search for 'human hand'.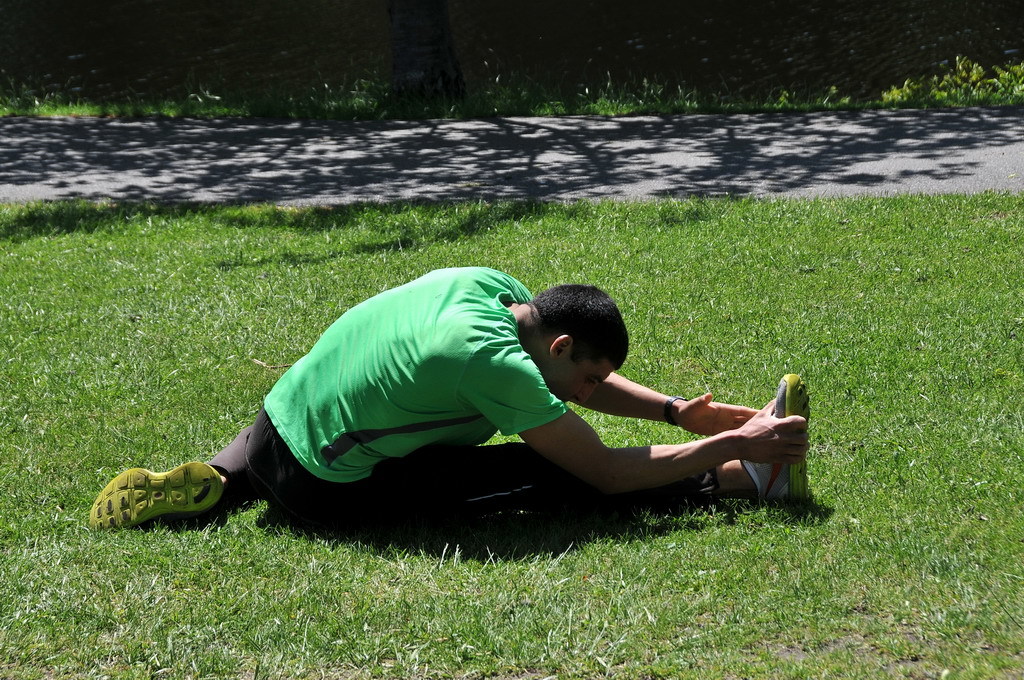
Found at [left=678, top=390, right=759, bottom=438].
